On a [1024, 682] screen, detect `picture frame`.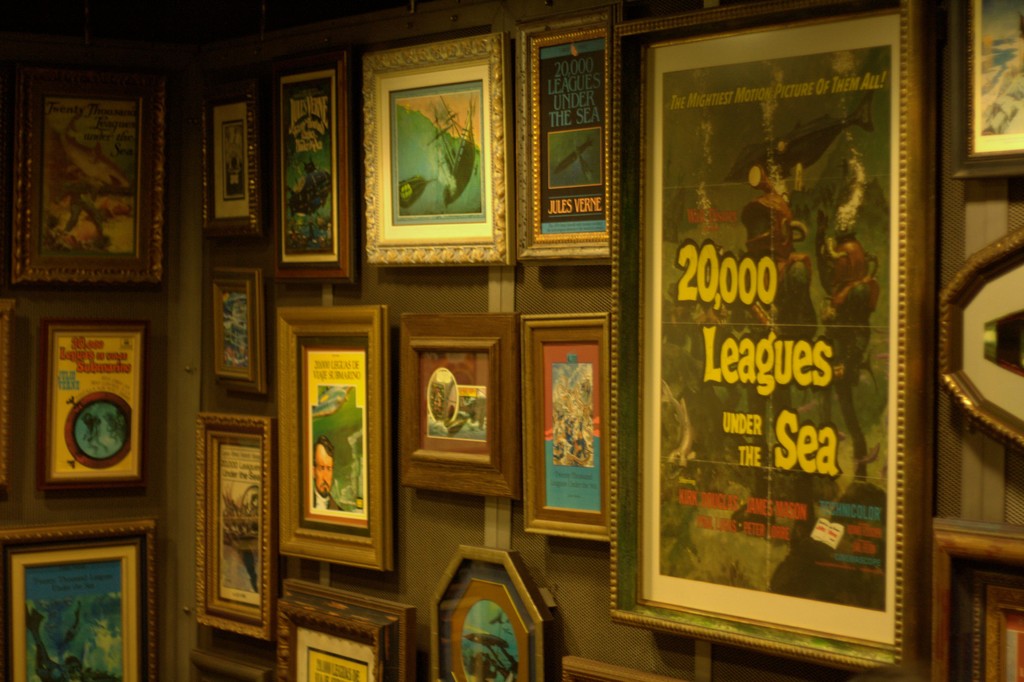
[left=520, top=315, right=611, bottom=540].
